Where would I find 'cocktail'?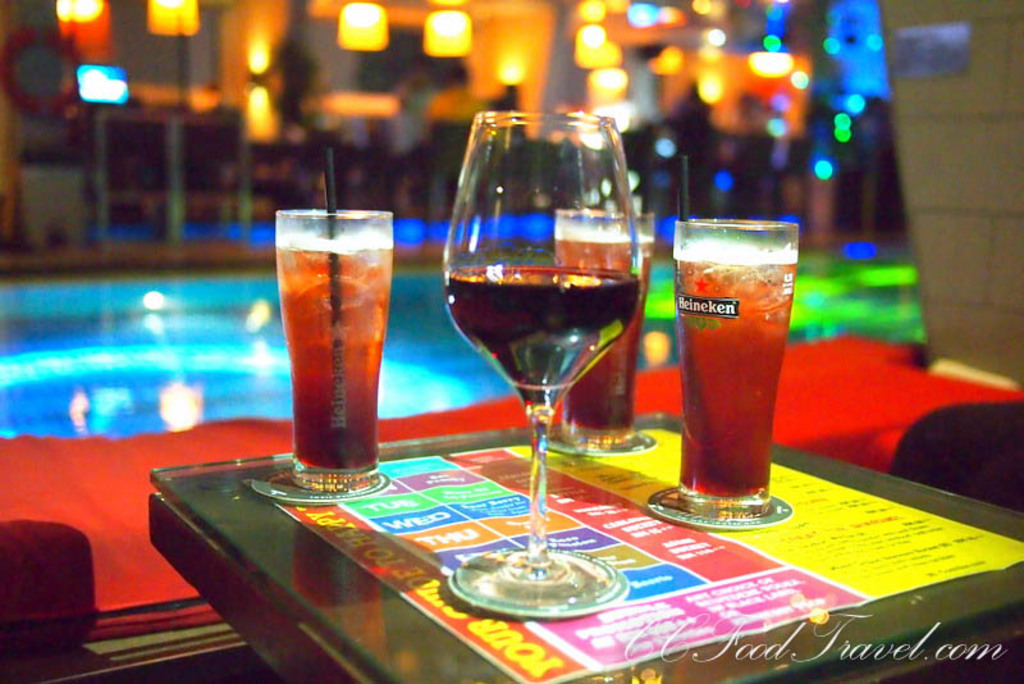
At bbox=[552, 152, 659, 450].
